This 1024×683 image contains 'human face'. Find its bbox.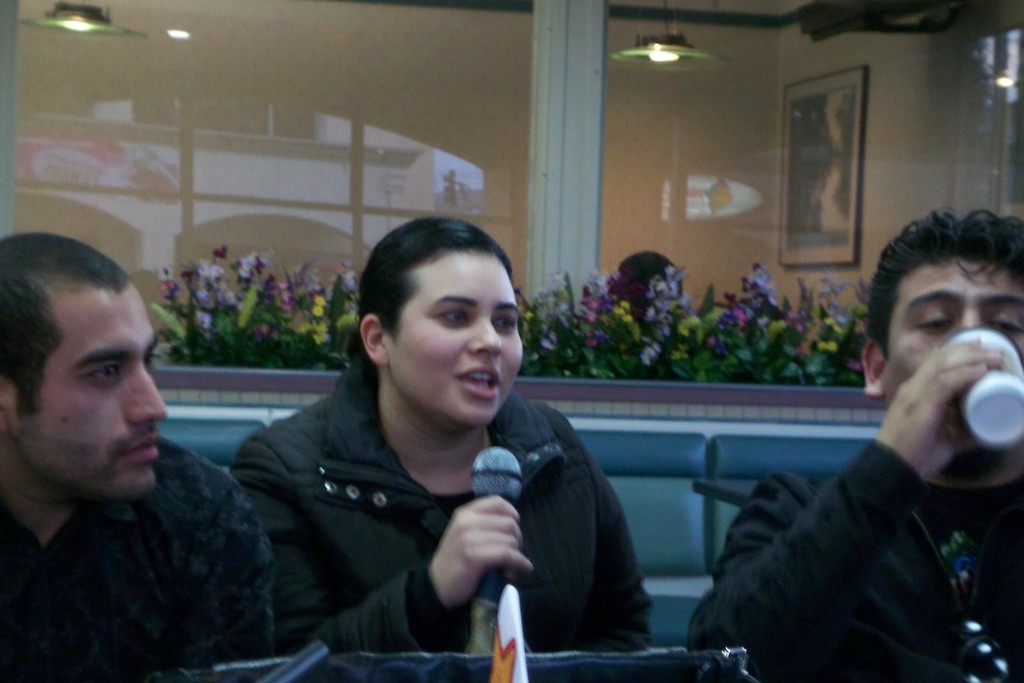
Rect(865, 254, 1023, 478).
